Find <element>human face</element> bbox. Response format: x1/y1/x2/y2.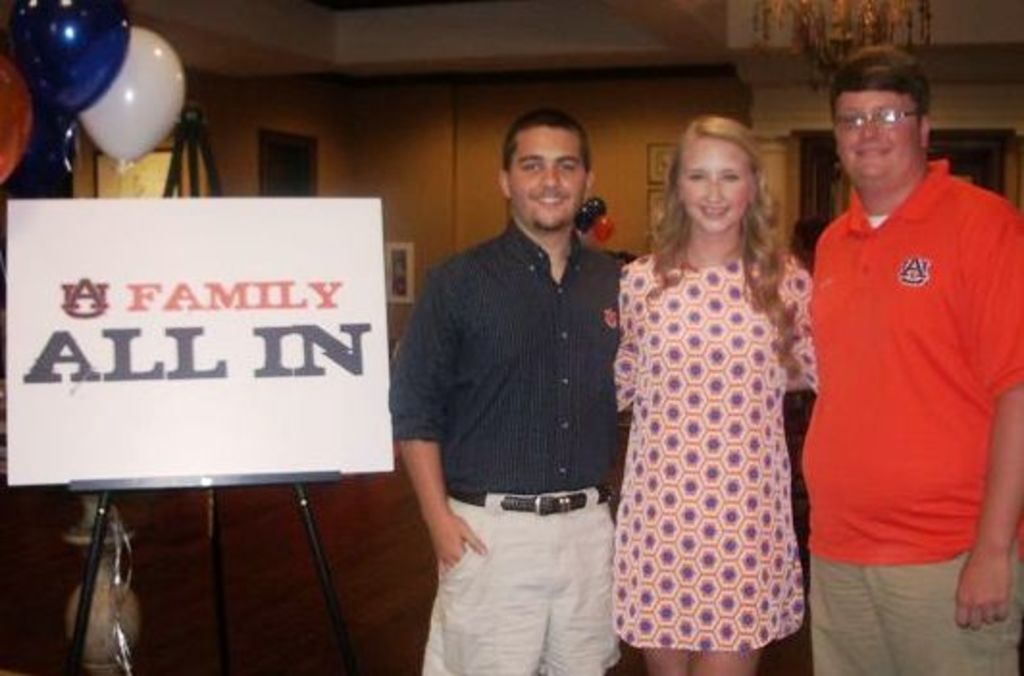
512/127/587/223.
